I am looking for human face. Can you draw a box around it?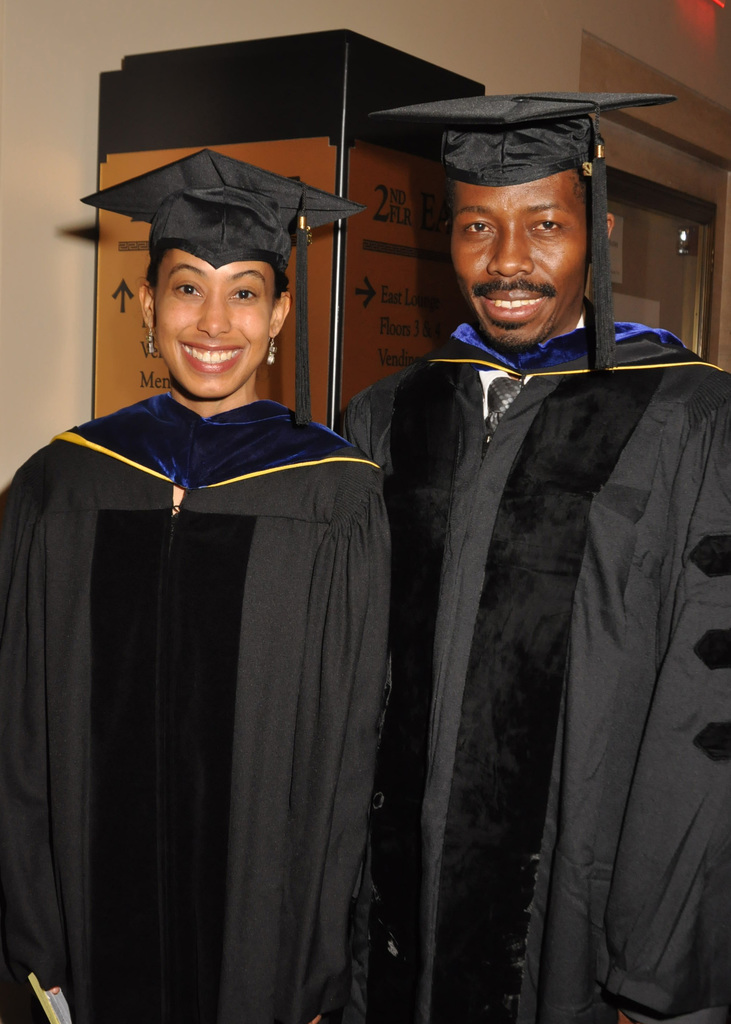
Sure, the bounding box is [left=447, top=184, right=584, bottom=349].
